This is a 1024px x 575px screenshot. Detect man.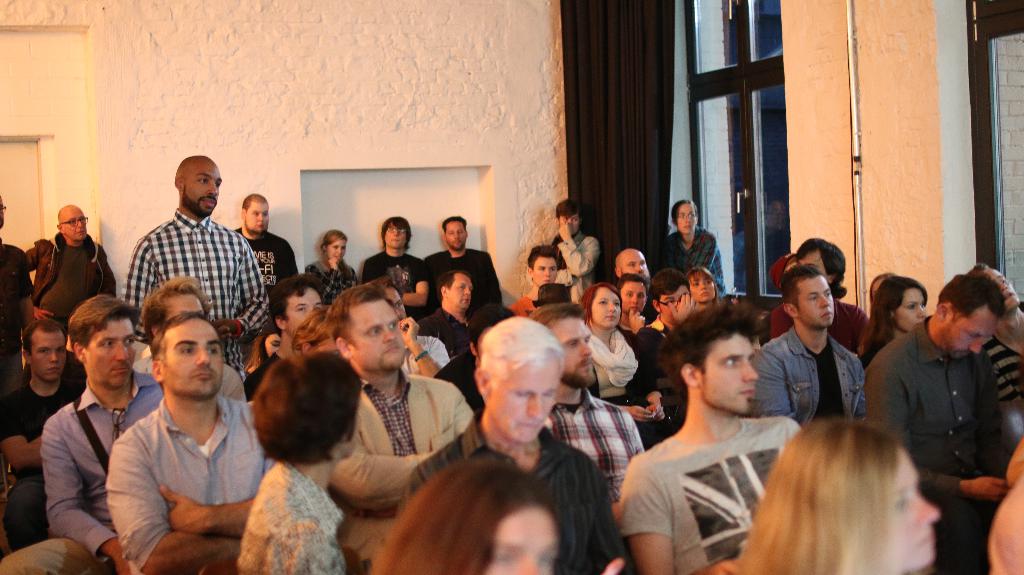
{"left": 612, "top": 245, "right": 659, "bottom": 288}.
